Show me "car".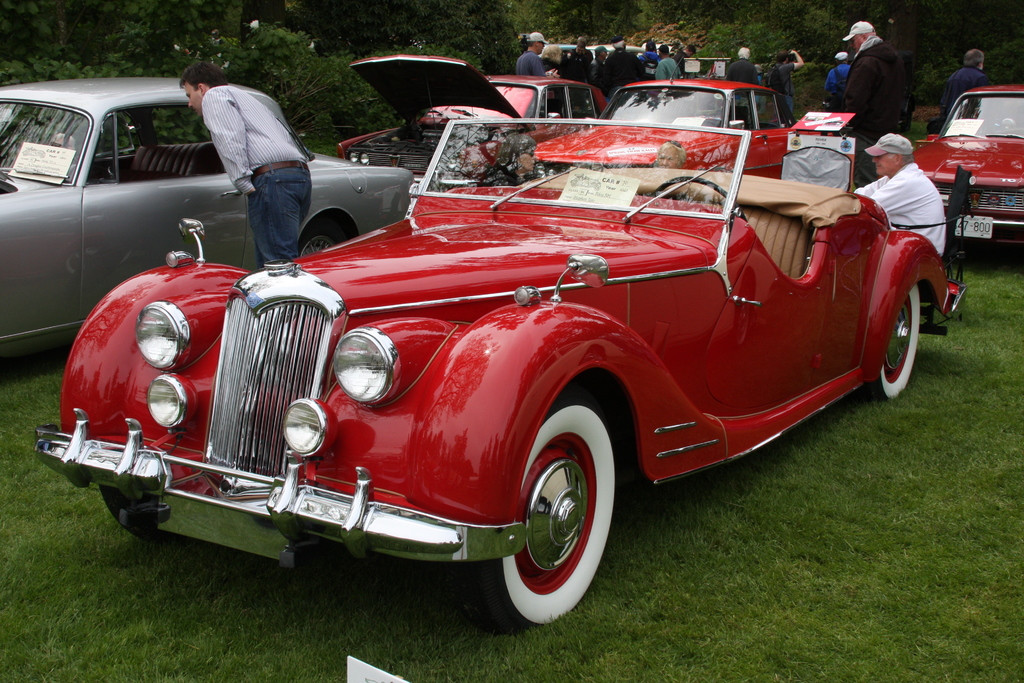
"car" is here: bbox=[37, 120, 963, 625].
